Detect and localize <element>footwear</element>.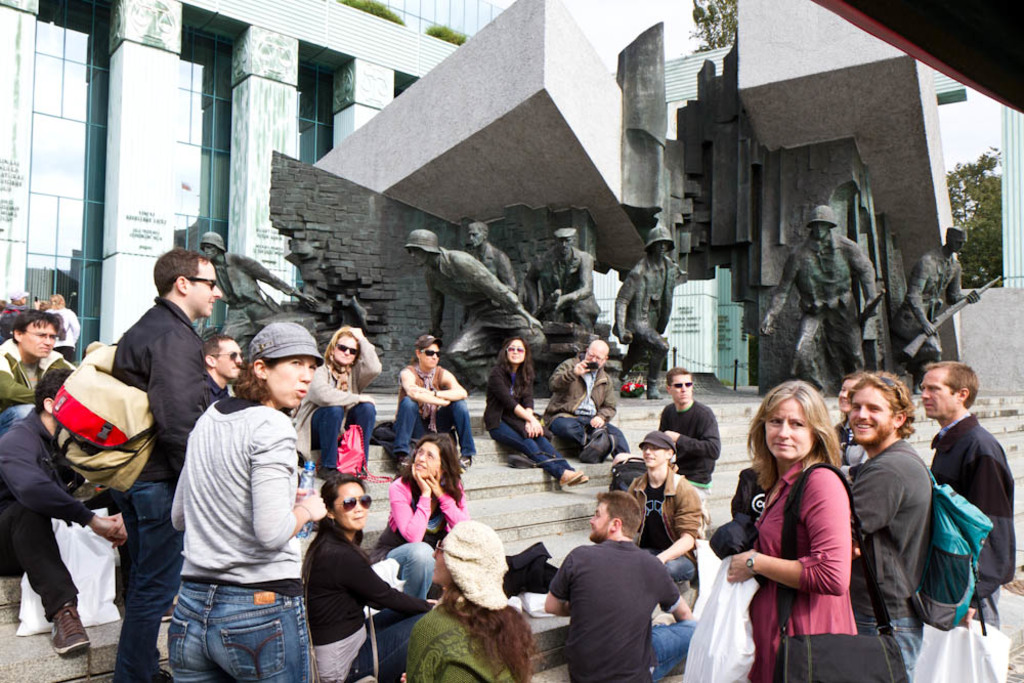
Localized at detection(158, 666, 175, 682).
